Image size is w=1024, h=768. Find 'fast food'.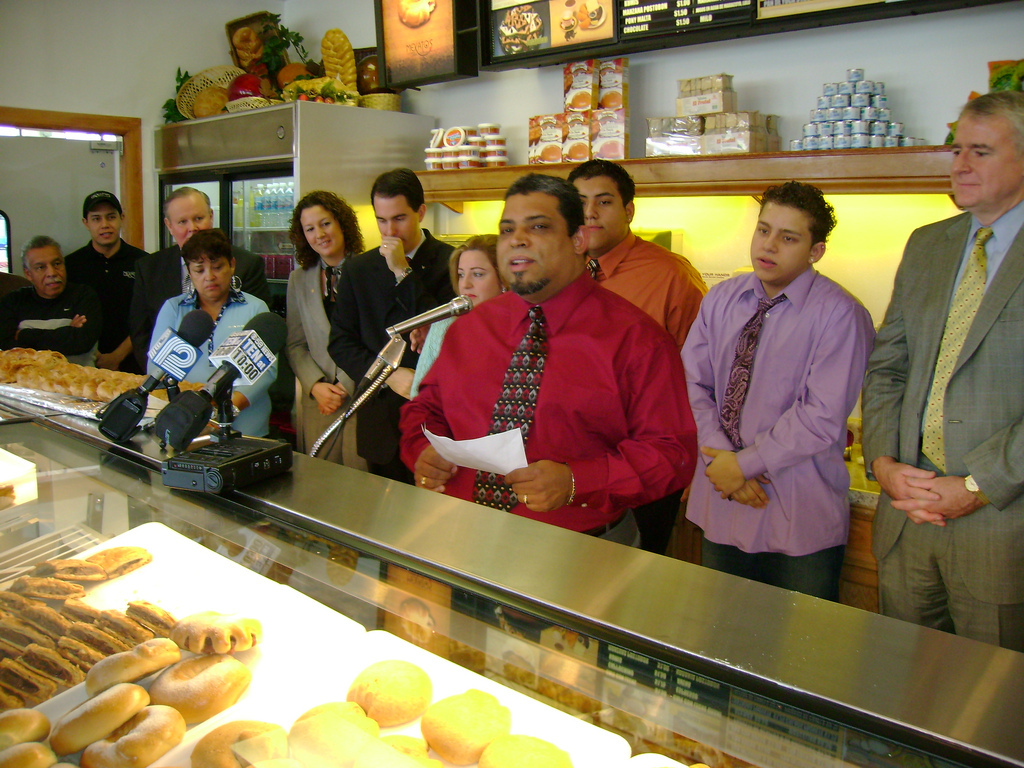
[left=0, top=739, right=48, bottom=767].
